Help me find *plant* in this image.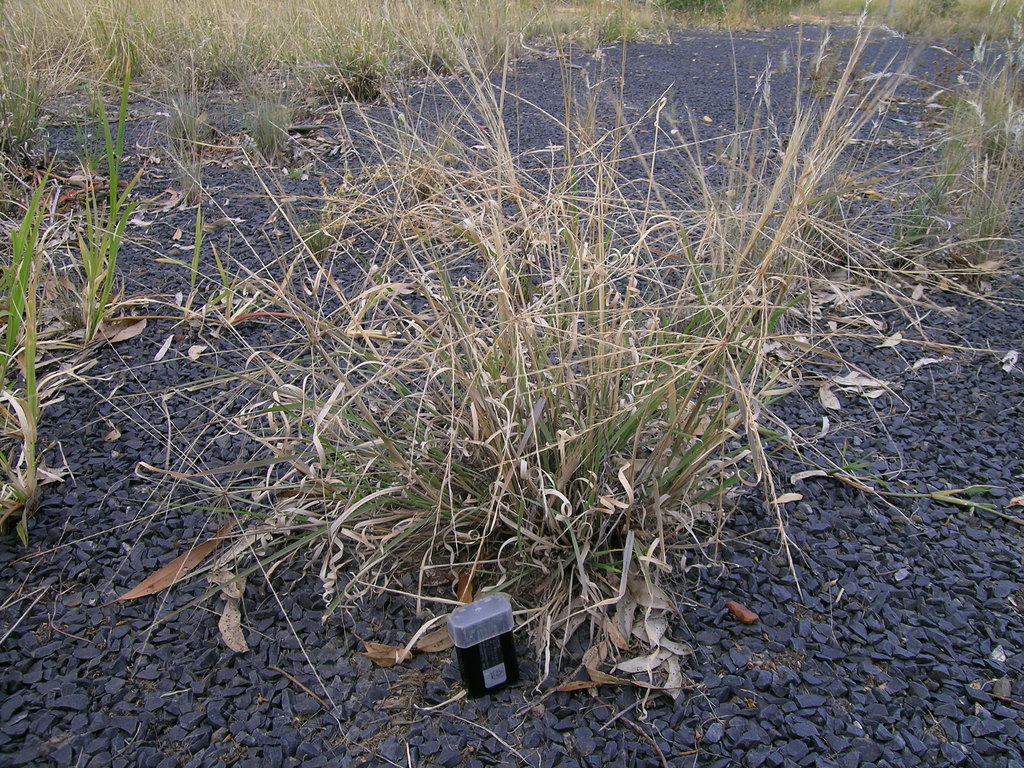
Found it: pyautogui.locateOnScreen(20, 0, 1016, 737).
